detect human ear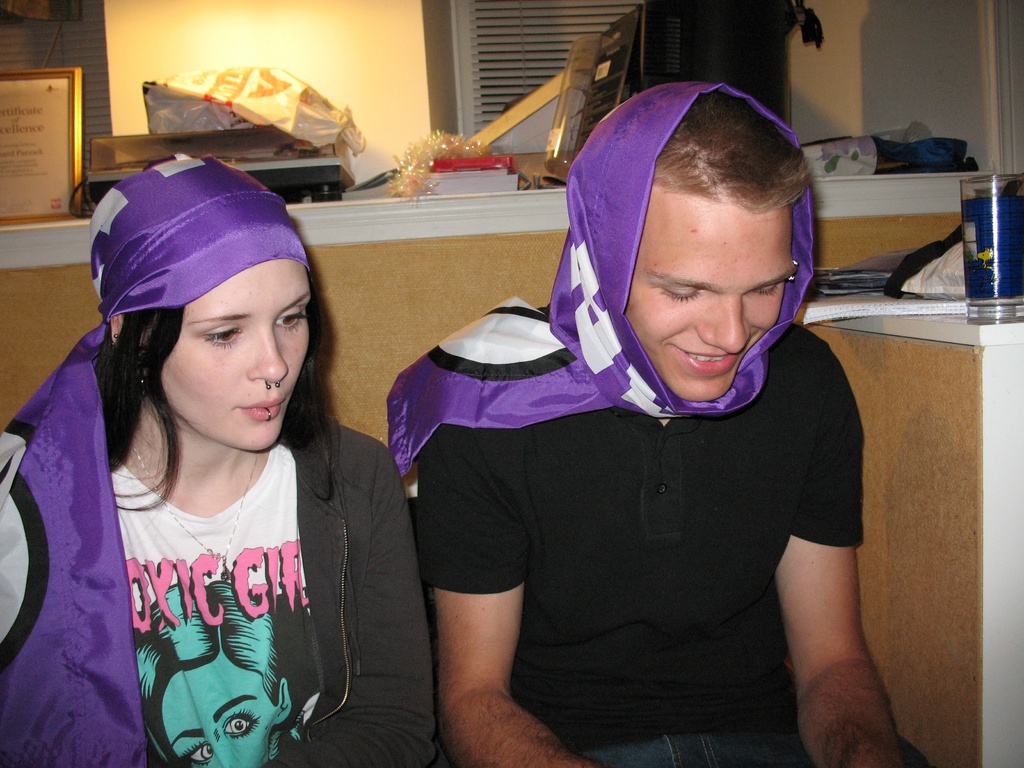
x1=273, y1=676, x2=297, y2=723
